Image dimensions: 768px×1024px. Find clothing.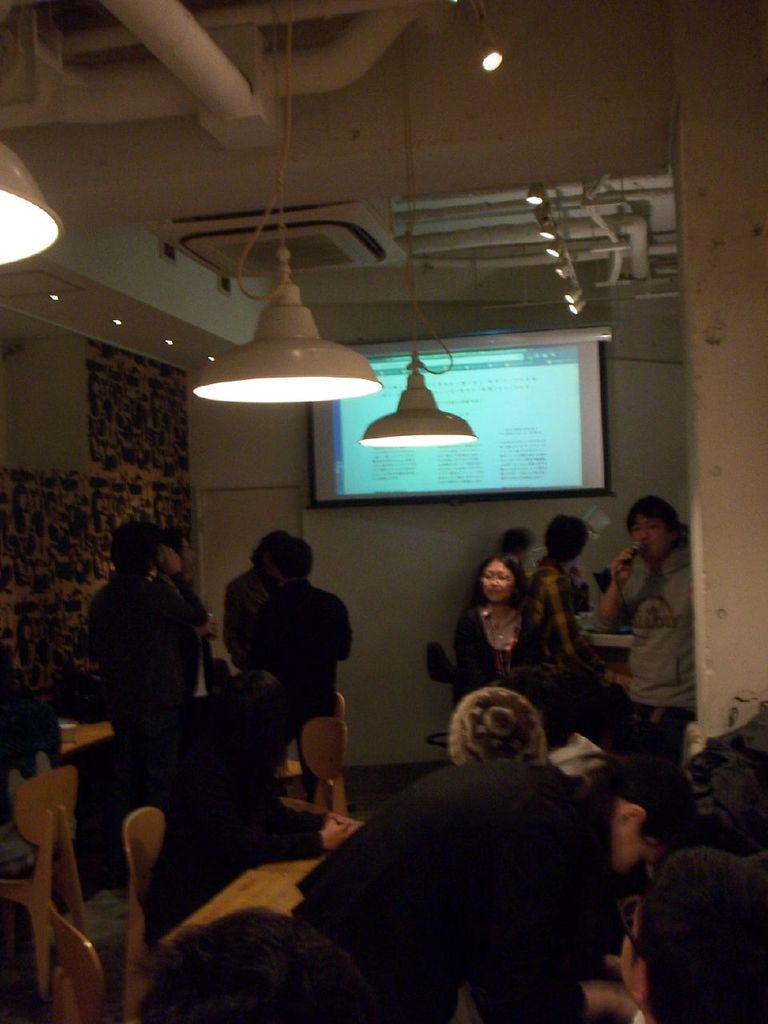
x1=228, y1=576, x2=362, y2=756.
